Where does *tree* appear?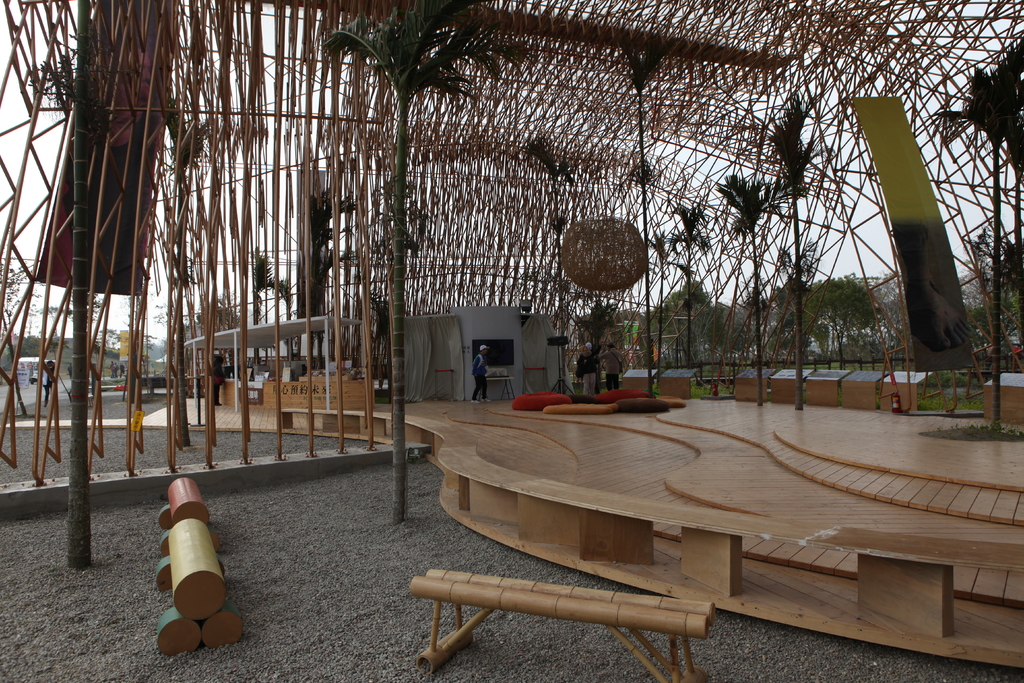
Appears at (x1=0, y1=251, x2=37, y2=399).
